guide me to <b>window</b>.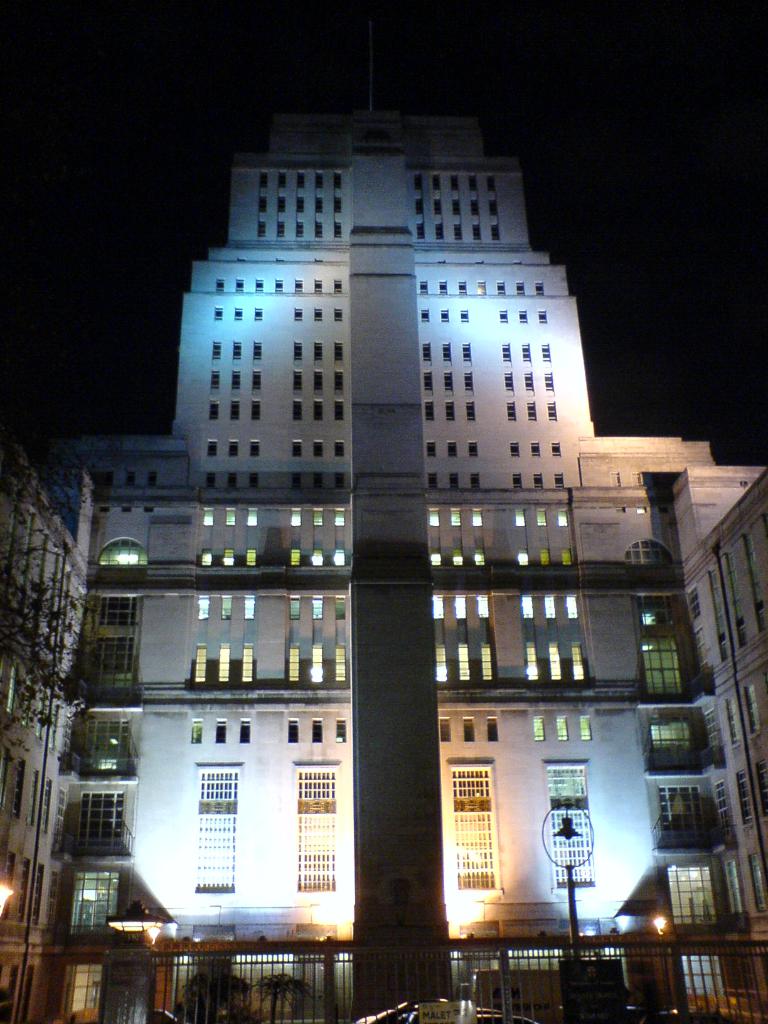
Guidance: bbox=[288, 548, 302, 568].
